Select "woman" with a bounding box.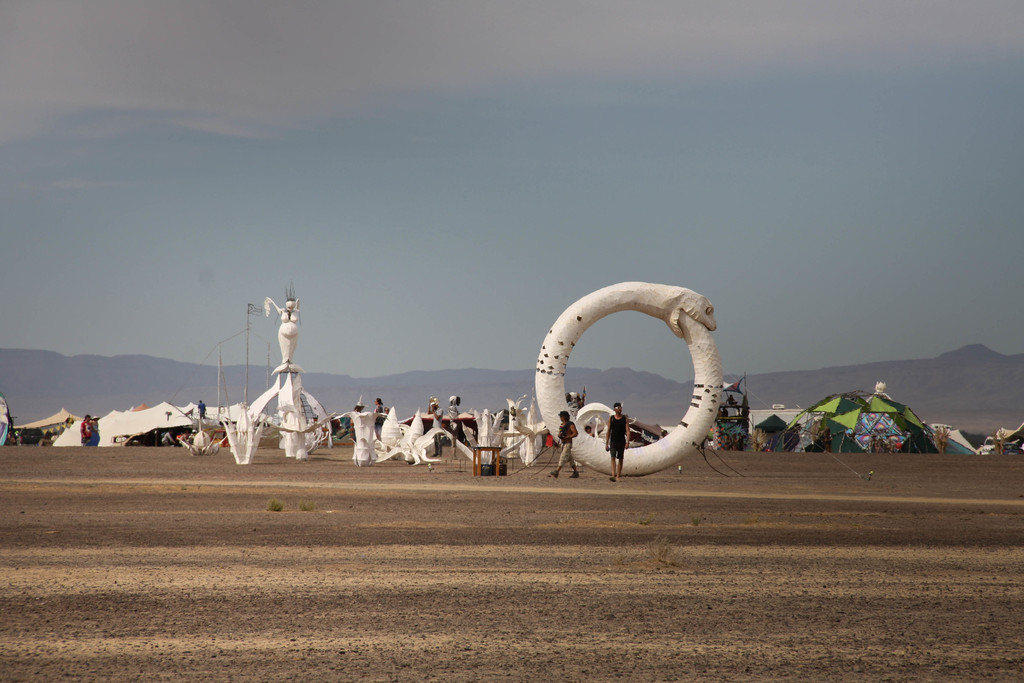
369, 397, 383, 440.
